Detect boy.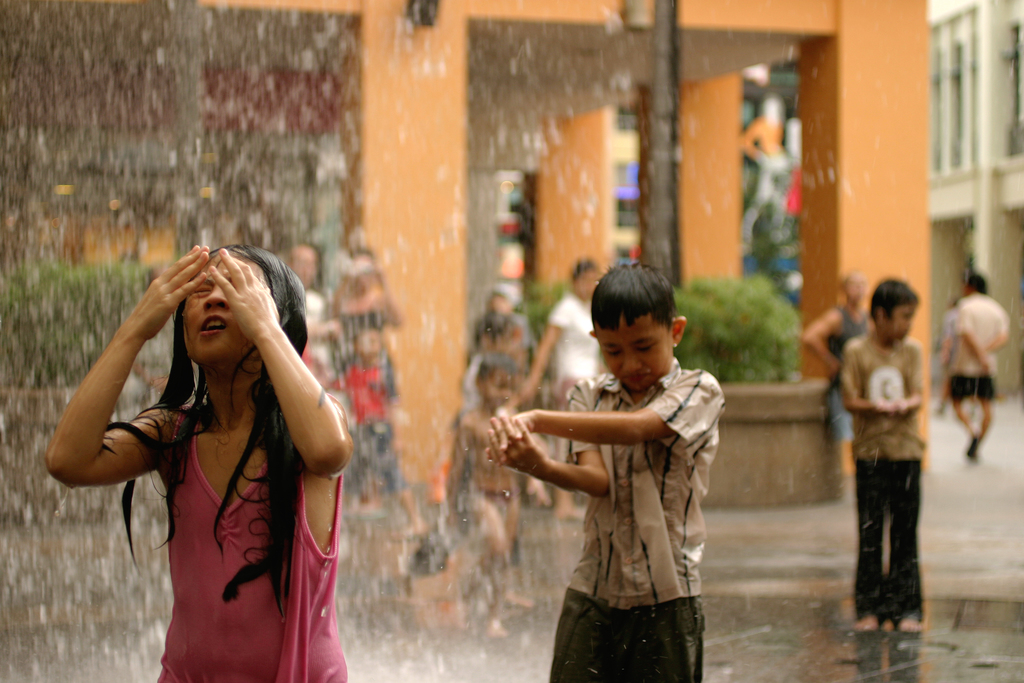
Detected at [509,269,743,669].
